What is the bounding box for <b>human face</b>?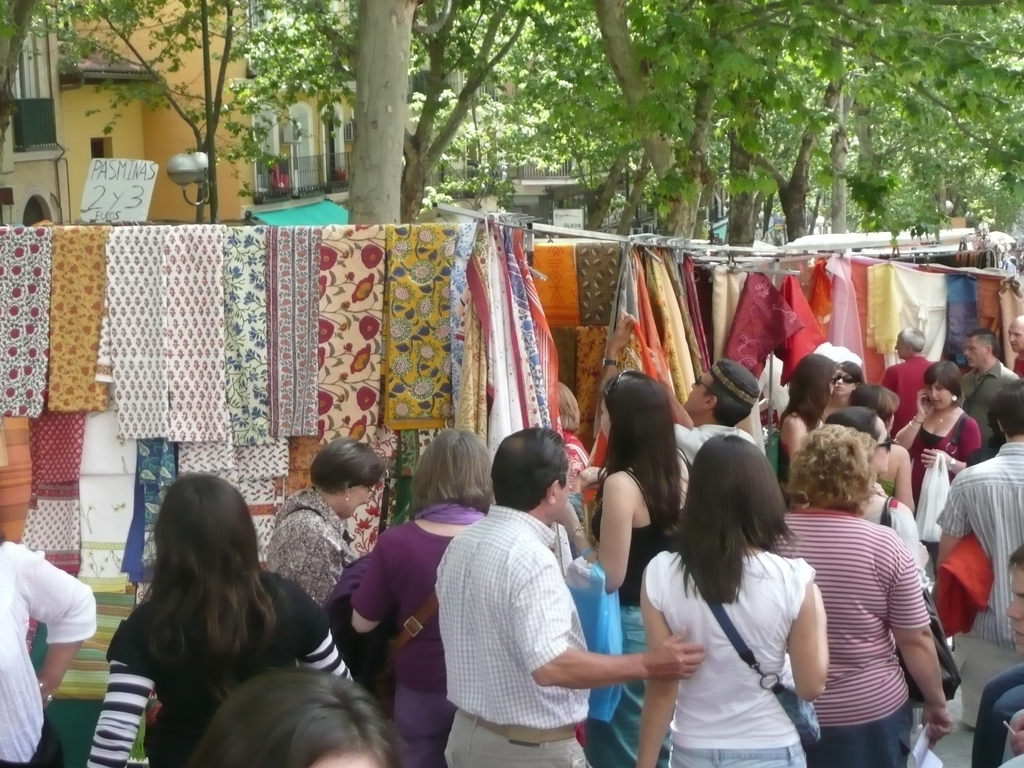
[1008, 315, 1023, 353].
